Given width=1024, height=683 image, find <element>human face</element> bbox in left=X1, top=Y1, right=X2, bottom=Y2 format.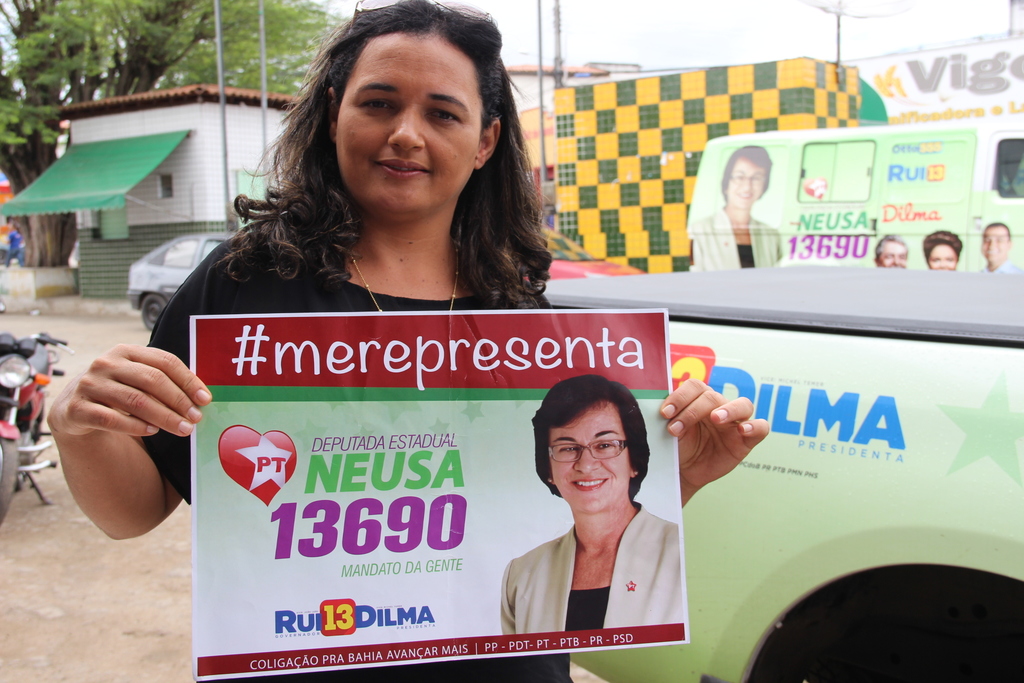
left=731, top=158, right=764, bottom=208.
